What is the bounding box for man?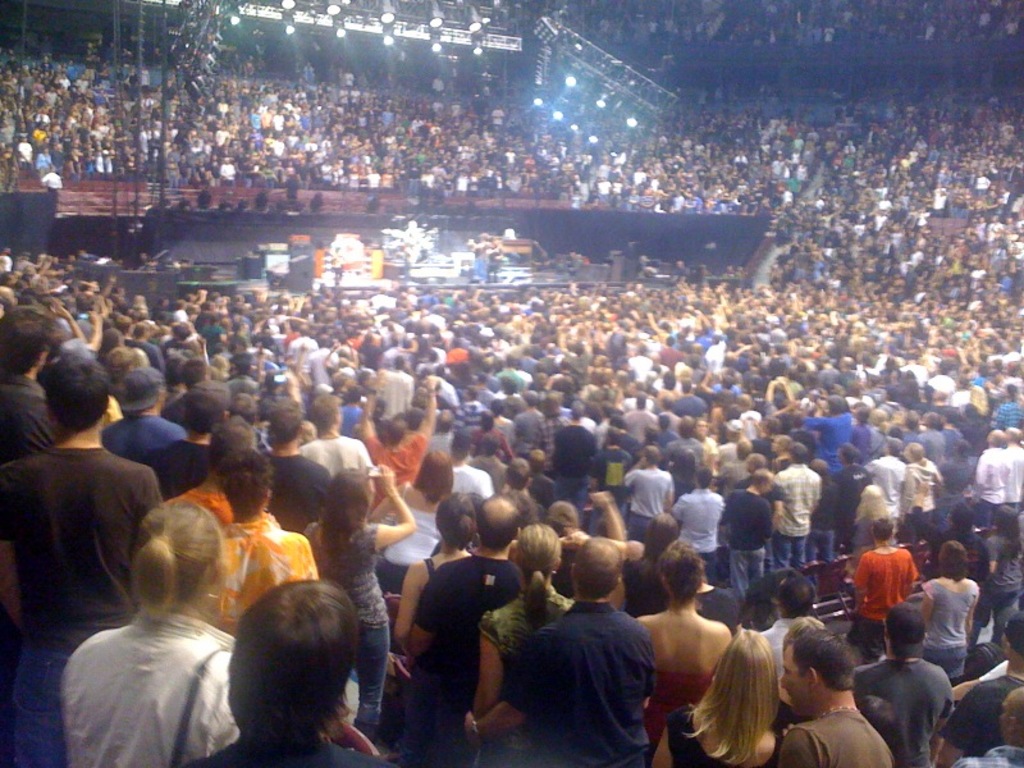
l=102, t=365, r=191, b=470.
